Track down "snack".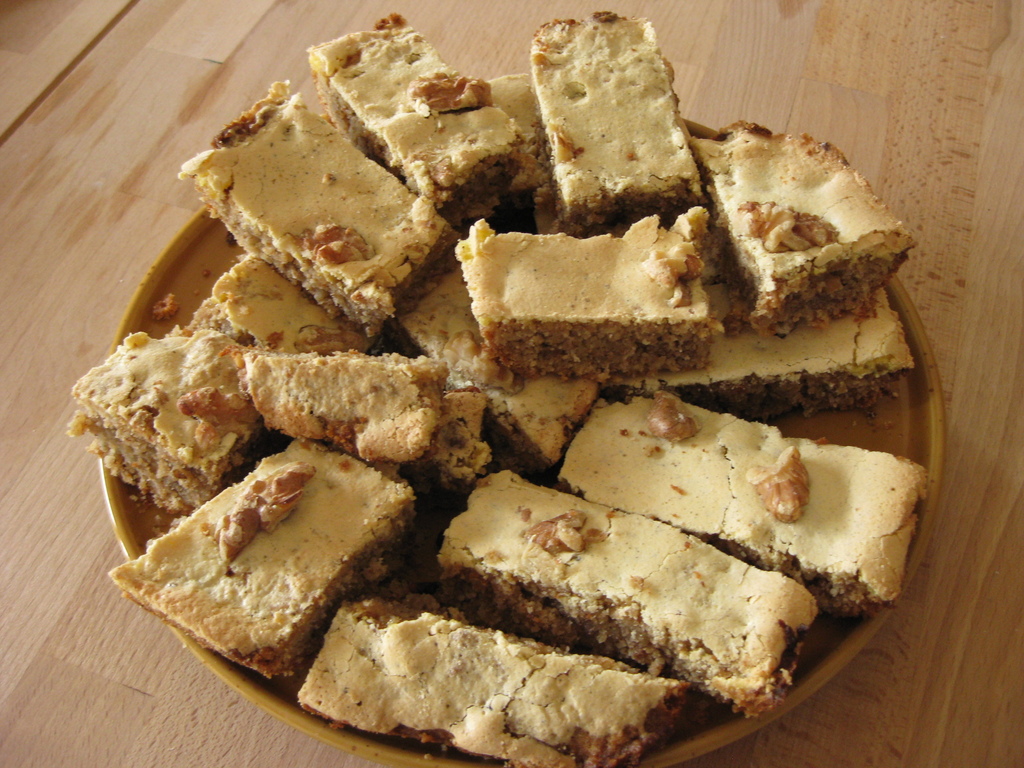
Tracked to locate(202, 239, 375, 362).
